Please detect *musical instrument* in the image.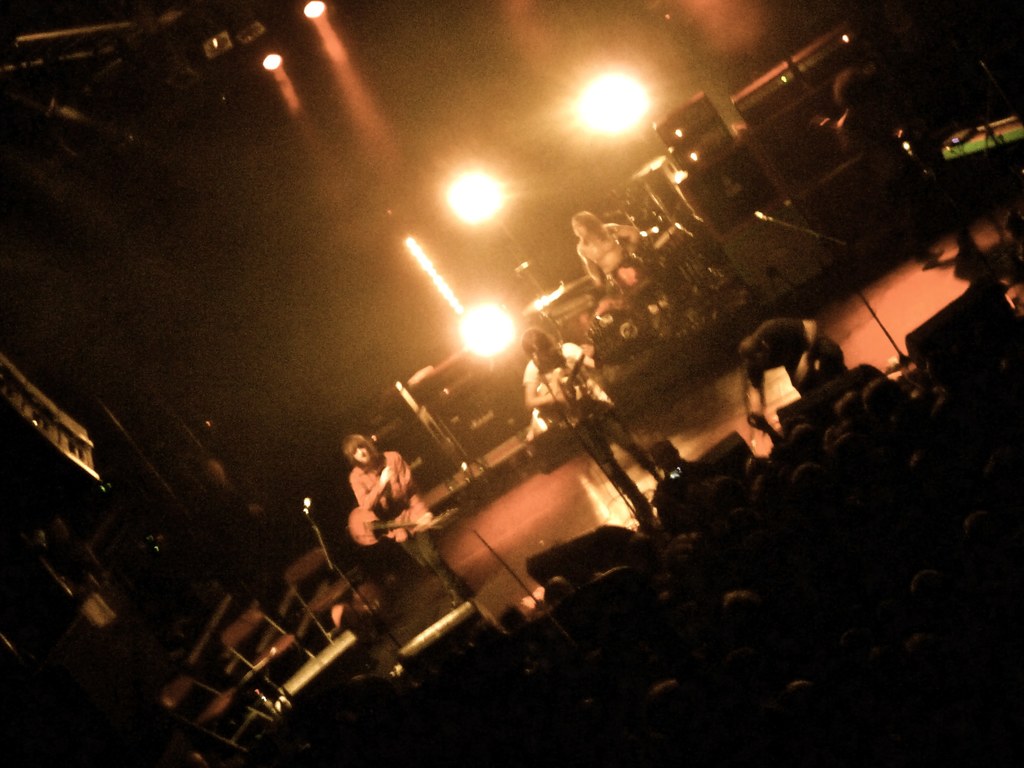
<region>536, 327, 606, 451</region>.
